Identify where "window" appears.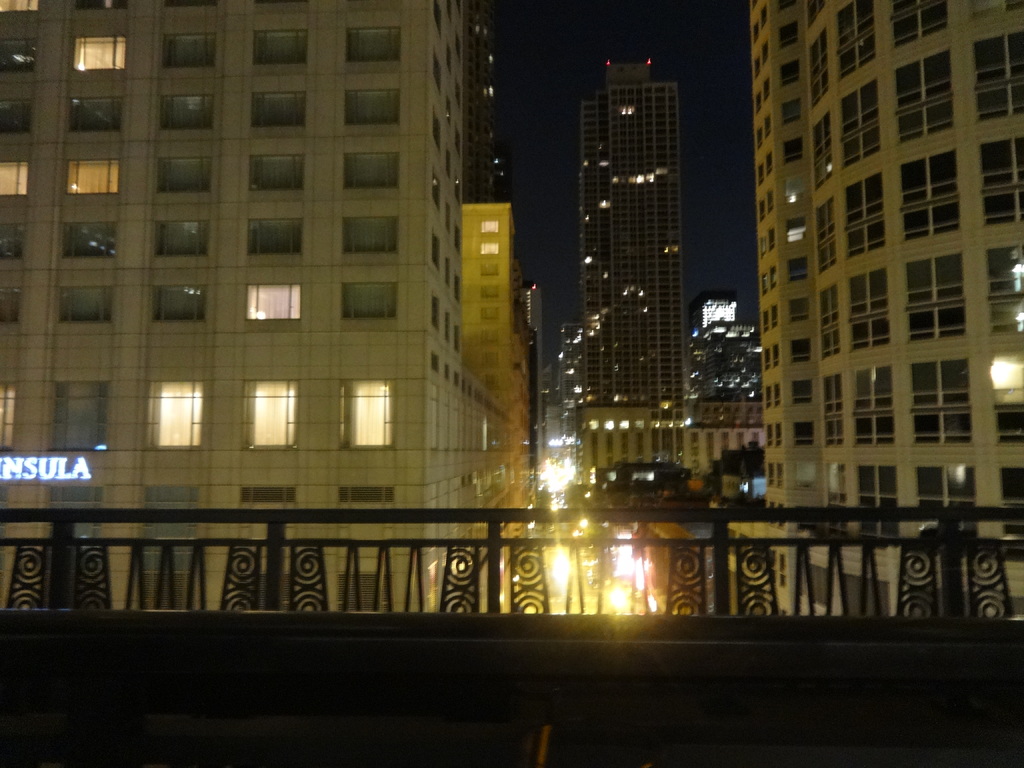
Appears at (left=759, top=276, right=766, bottom=294).
